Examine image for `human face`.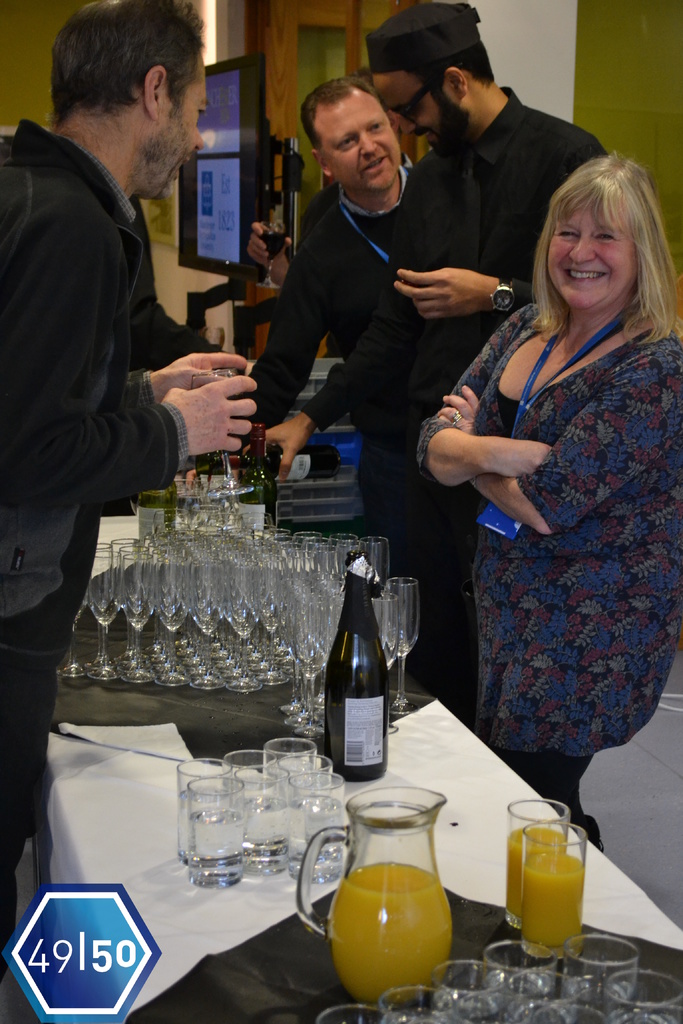
Examination result: <region>315, 95, 397, 186</region>.
